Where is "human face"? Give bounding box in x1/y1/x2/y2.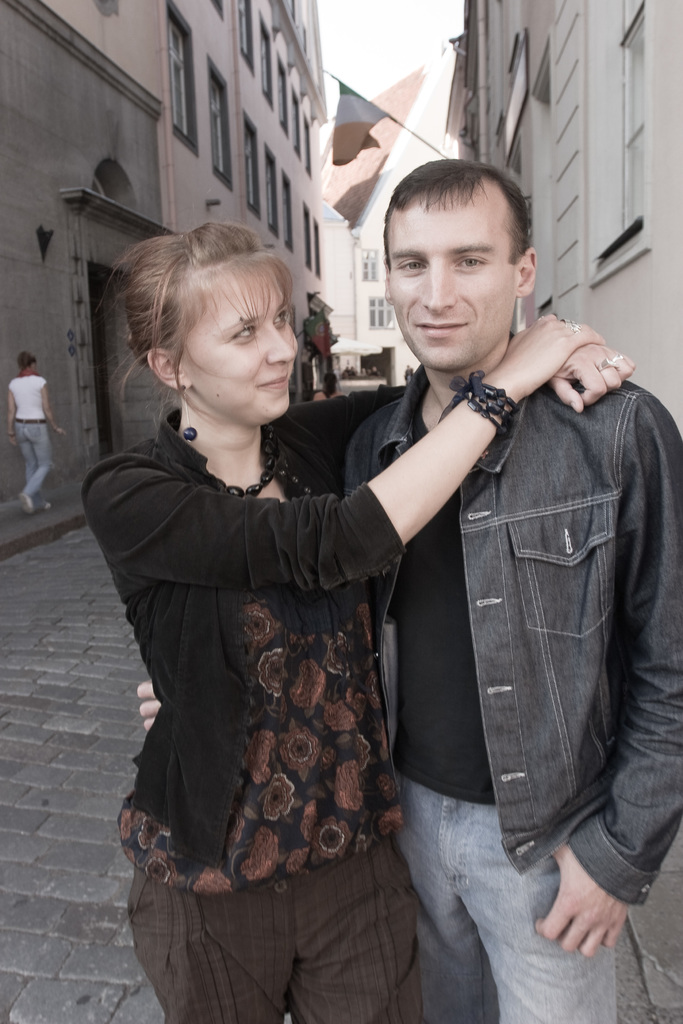
188/275/299/419.
